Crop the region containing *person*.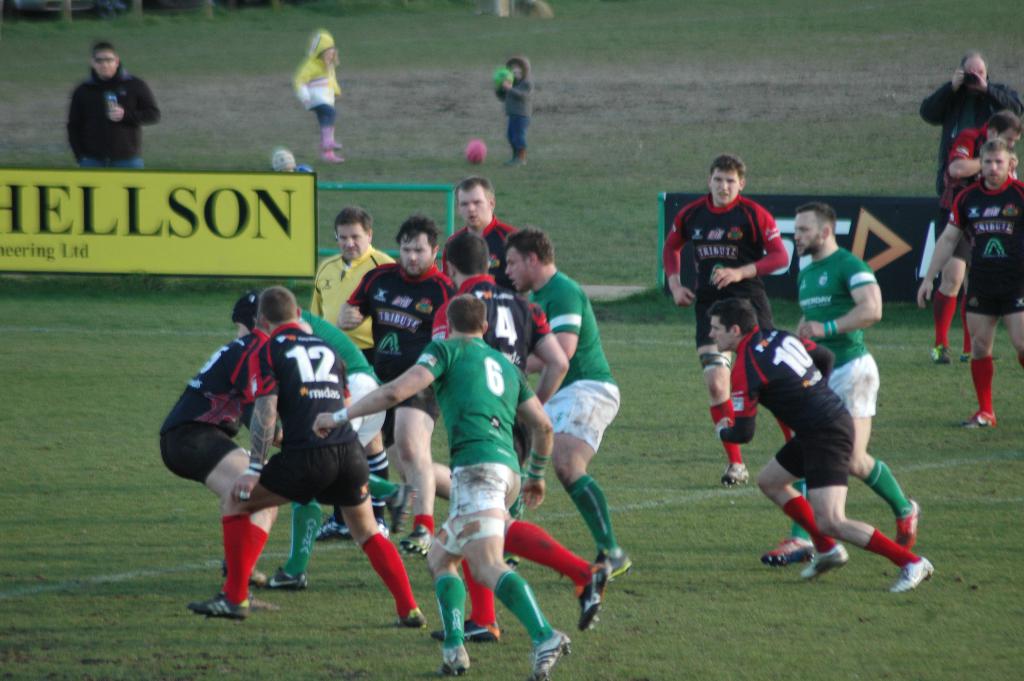
Crop region: {"left": 431, "top": 229, "right": 604, "bottom": 644}.
